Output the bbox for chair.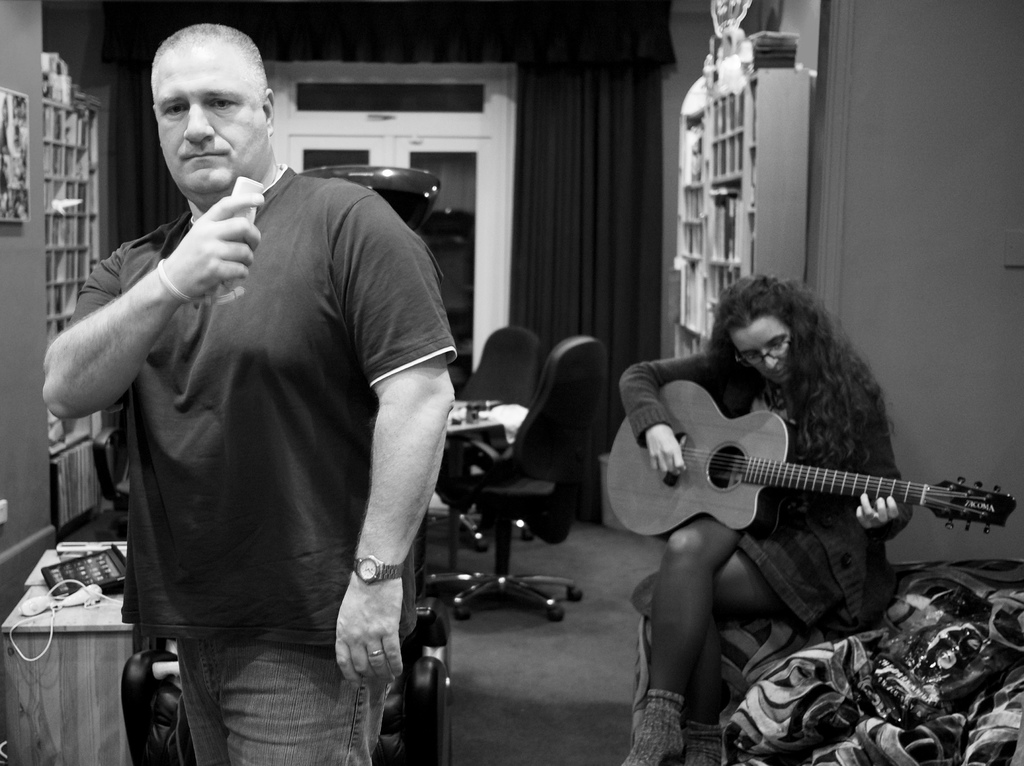
l=417, t=320, r=545, b=608.
